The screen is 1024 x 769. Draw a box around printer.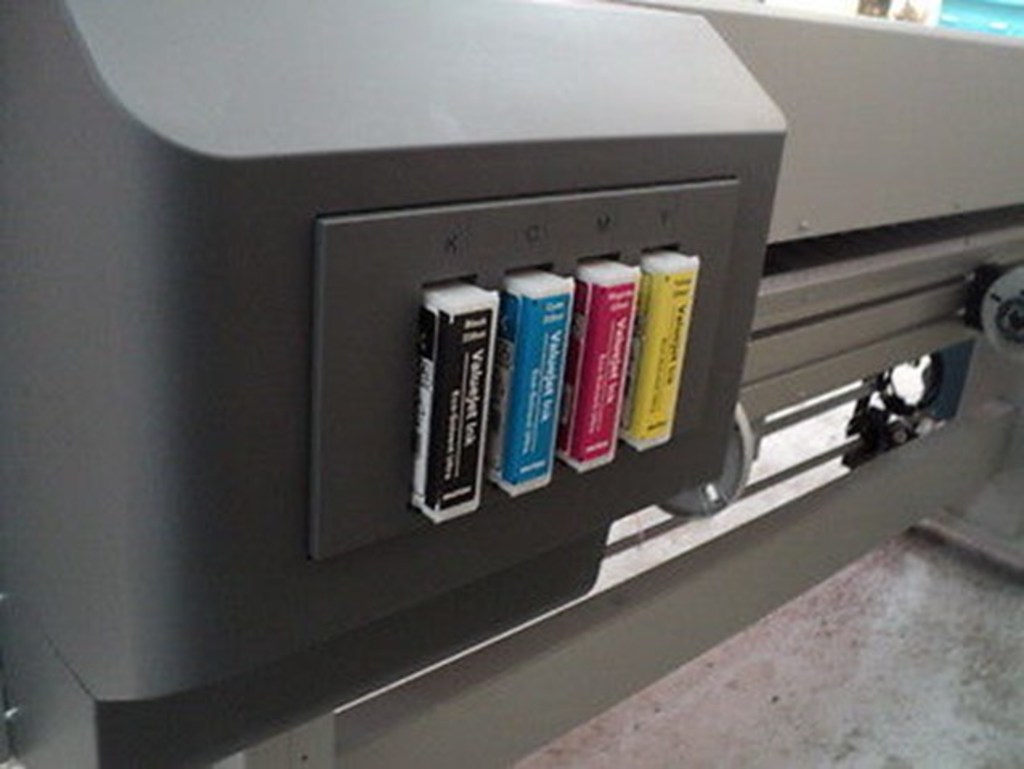
{"left": 0, "top": 0, "right": 1022, "bottom": 767}.
